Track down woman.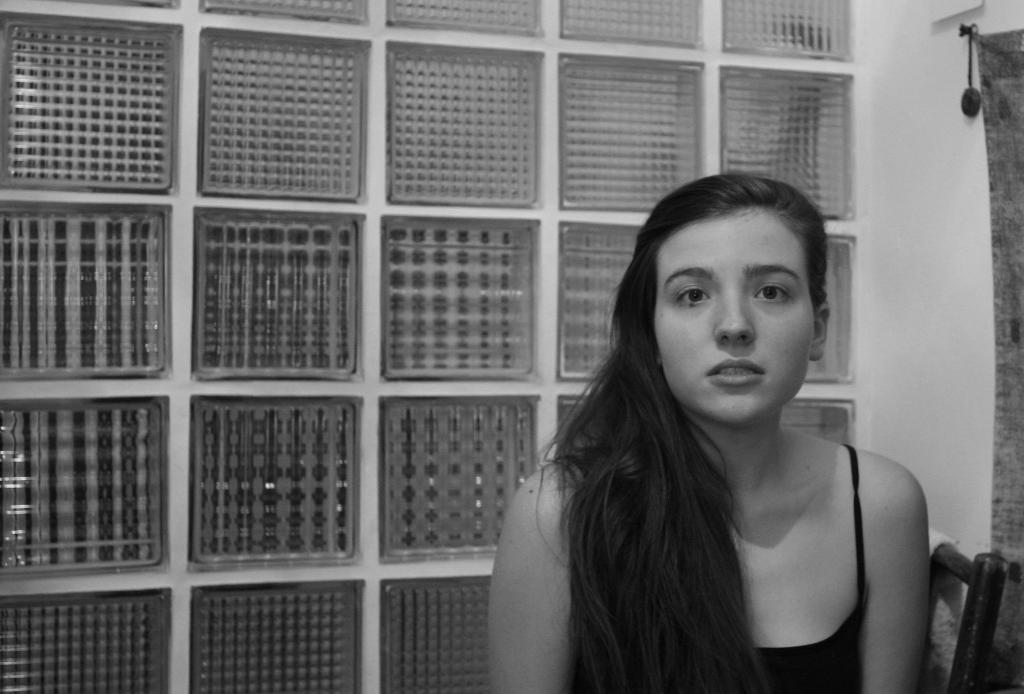
Tracked to [477,156,939,691].
